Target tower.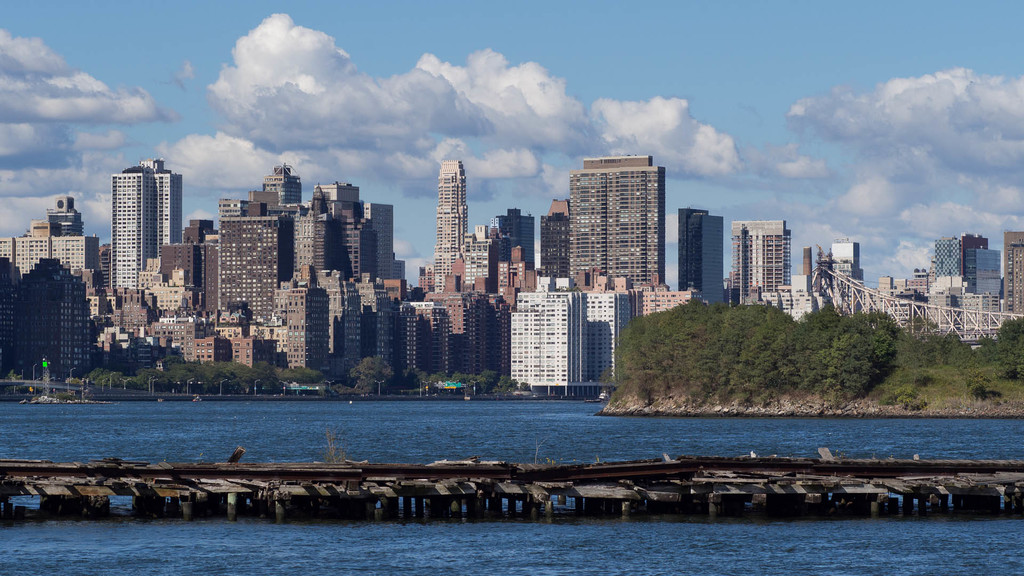
Target region: bbox=(996, 228, 1023, 296).
